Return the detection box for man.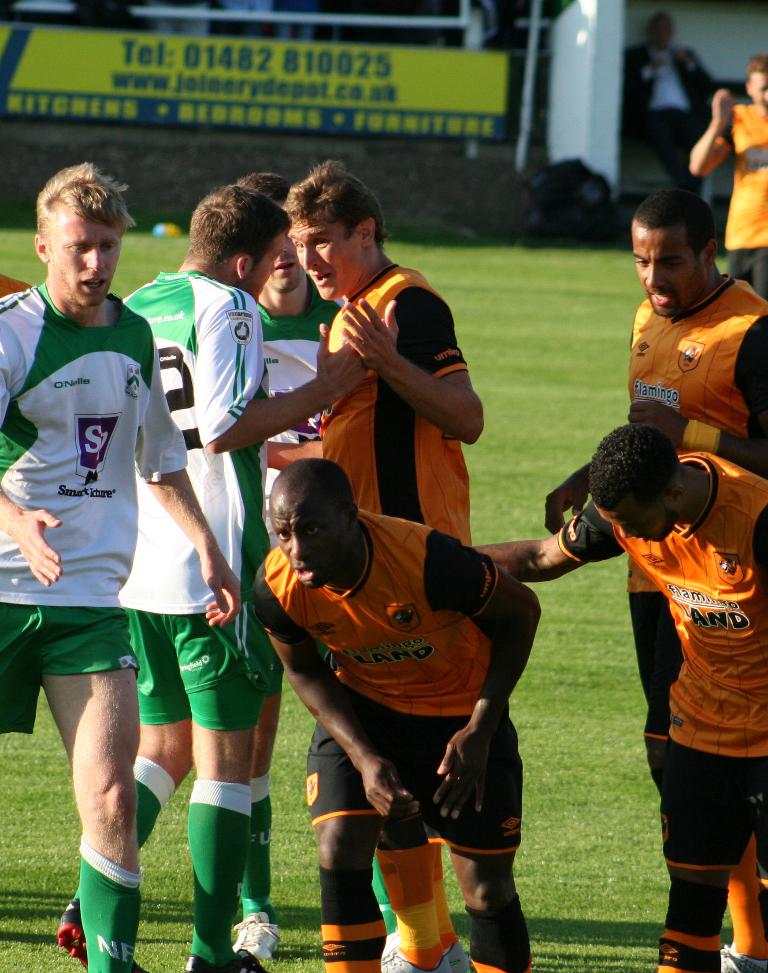
(x1=624, y1=14, x2=726, y2=175).
